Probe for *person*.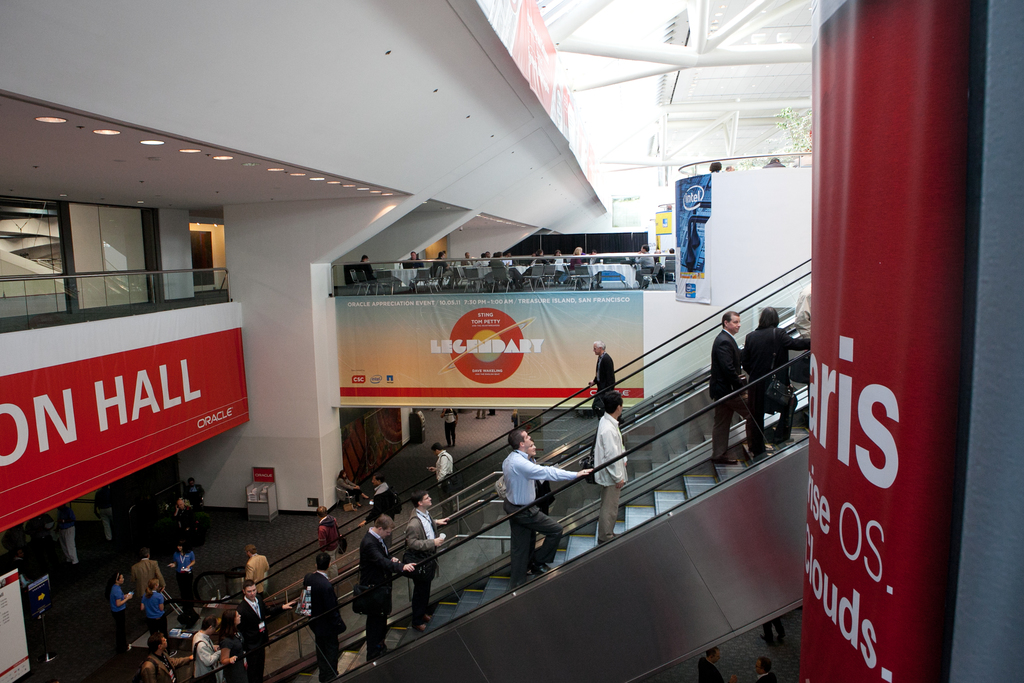
Probe result: box(401, 487, 448, 627).
